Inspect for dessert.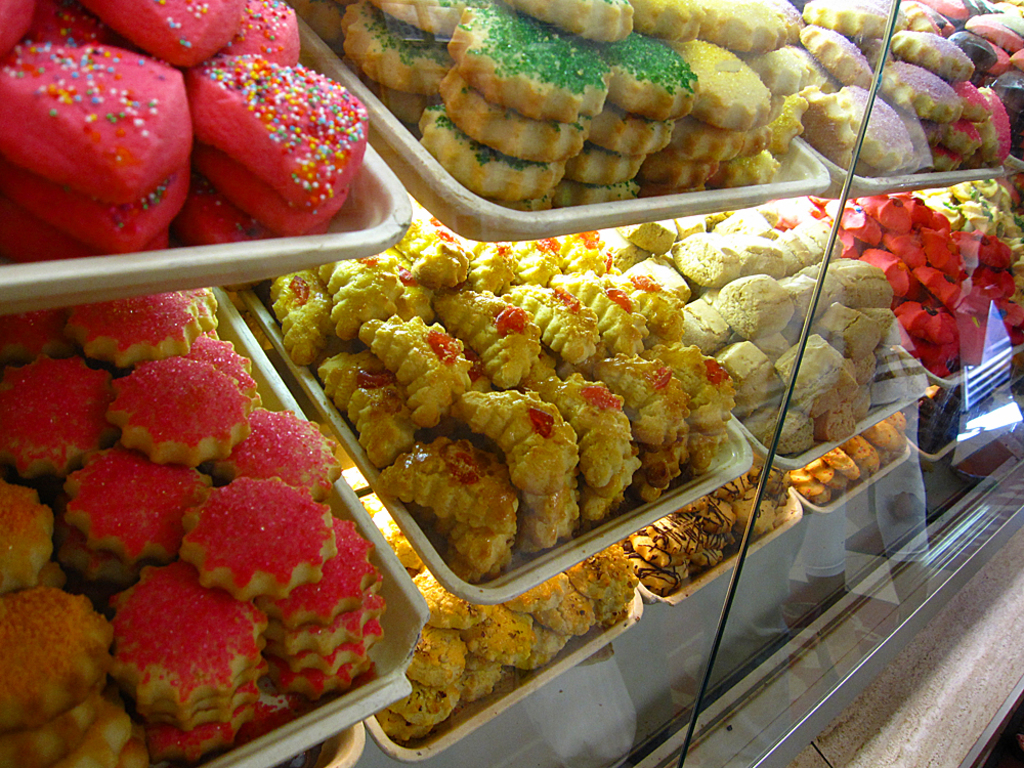
Inspection: [451,84,580,153].
